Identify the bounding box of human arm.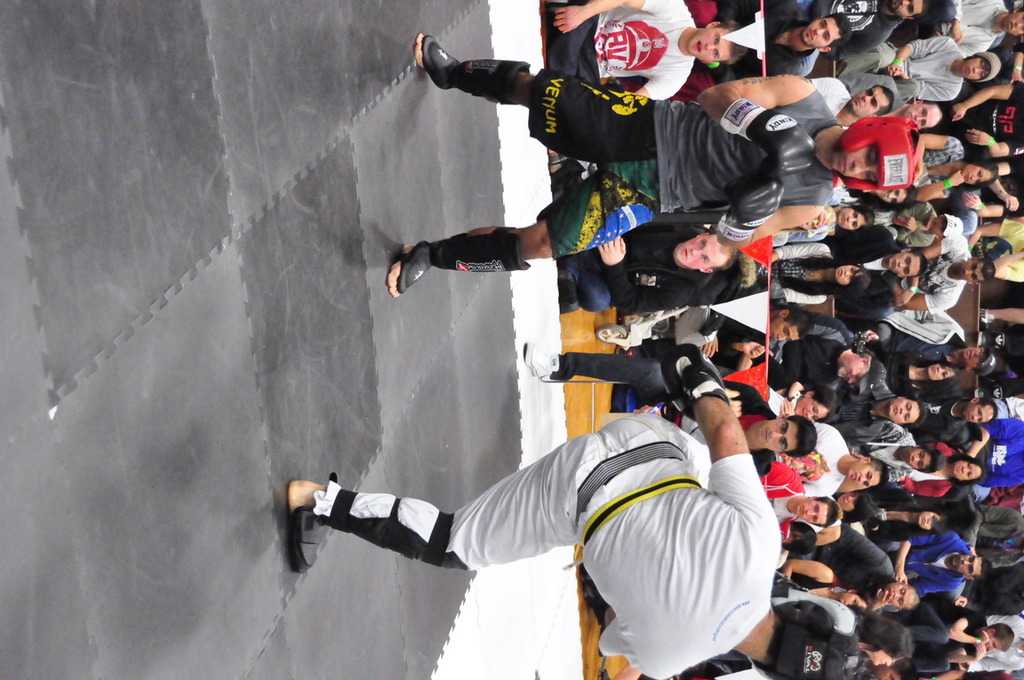
region(892, 525, 969, 589).
